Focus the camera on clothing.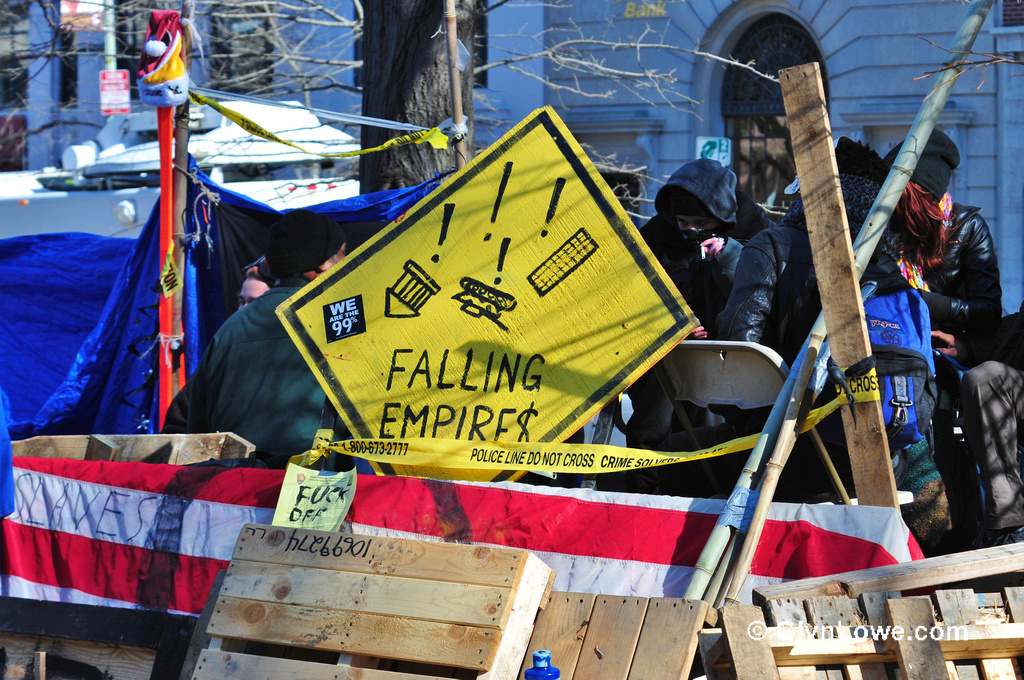
Focus region: left=901, top=196, right=1010, bottom=367.
